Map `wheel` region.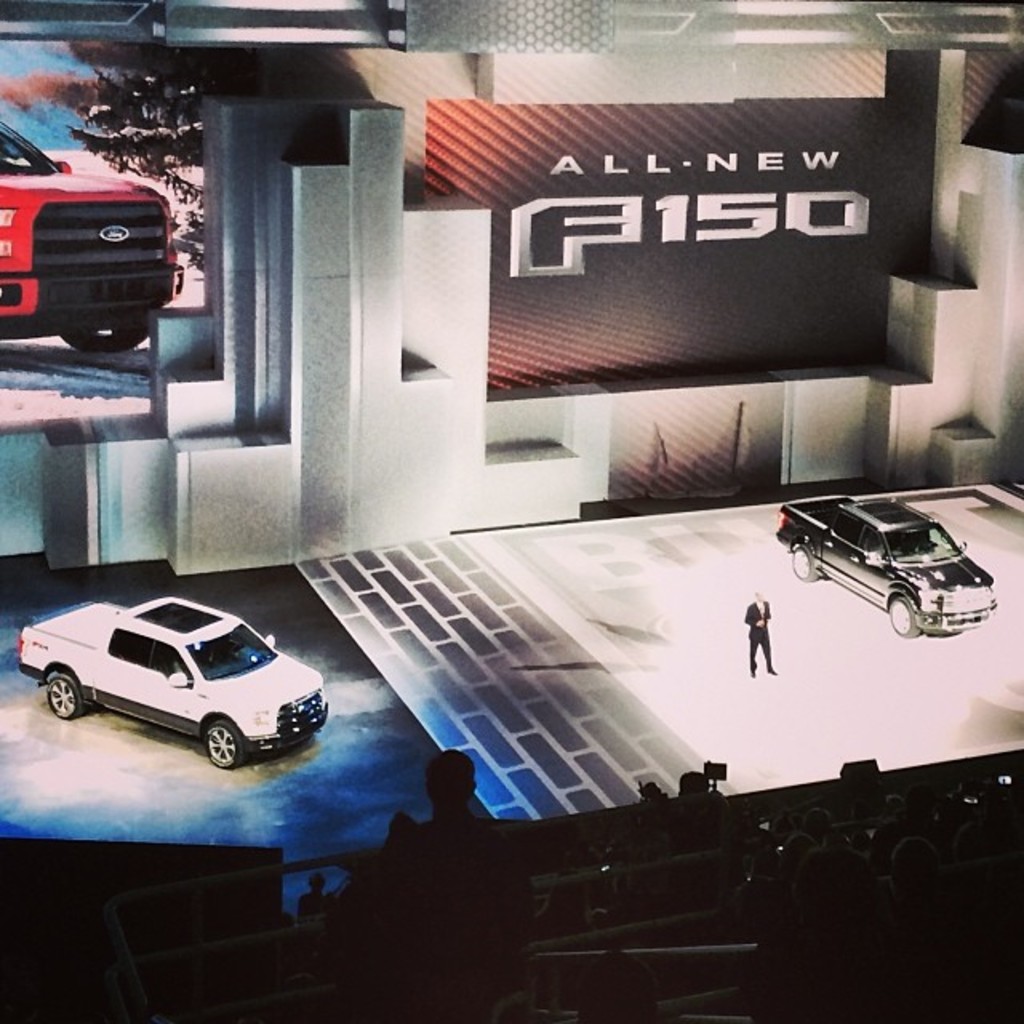
Mapped to box(888, 600, 917, 640).
